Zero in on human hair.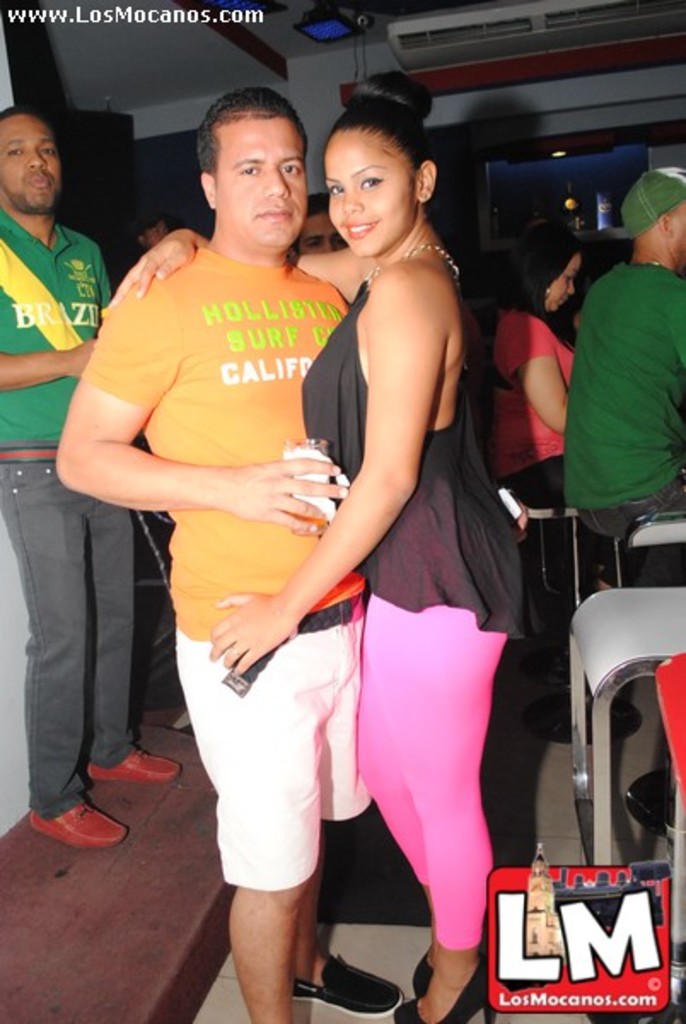
Zeroed in: 491/239/578/352.
